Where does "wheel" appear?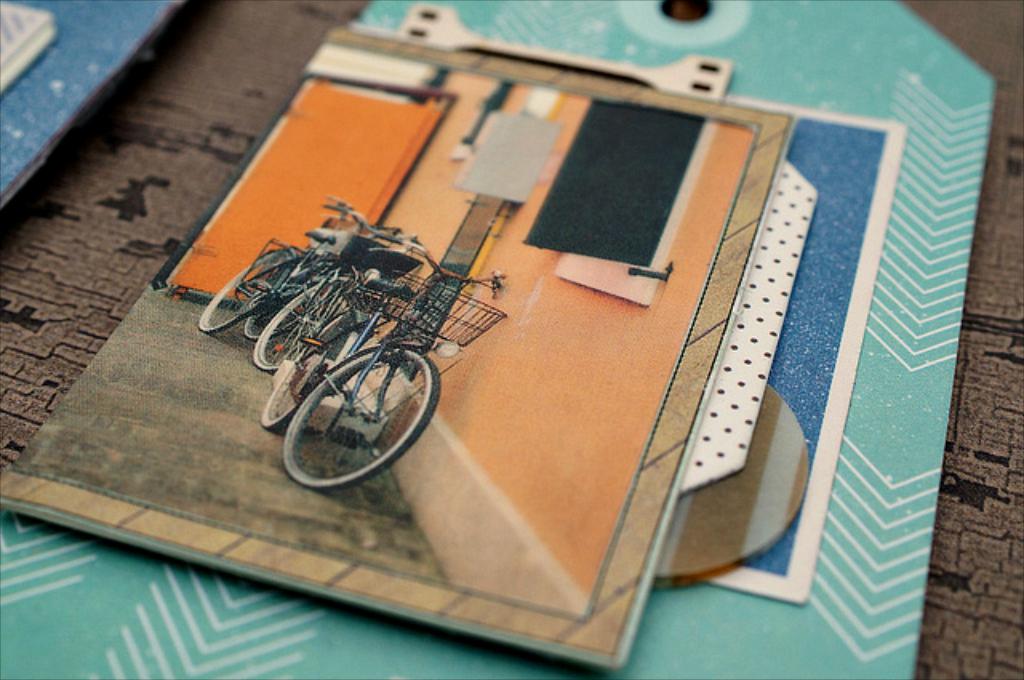
Appears at (x1=269, y1=344, x2=445, y2=485).
